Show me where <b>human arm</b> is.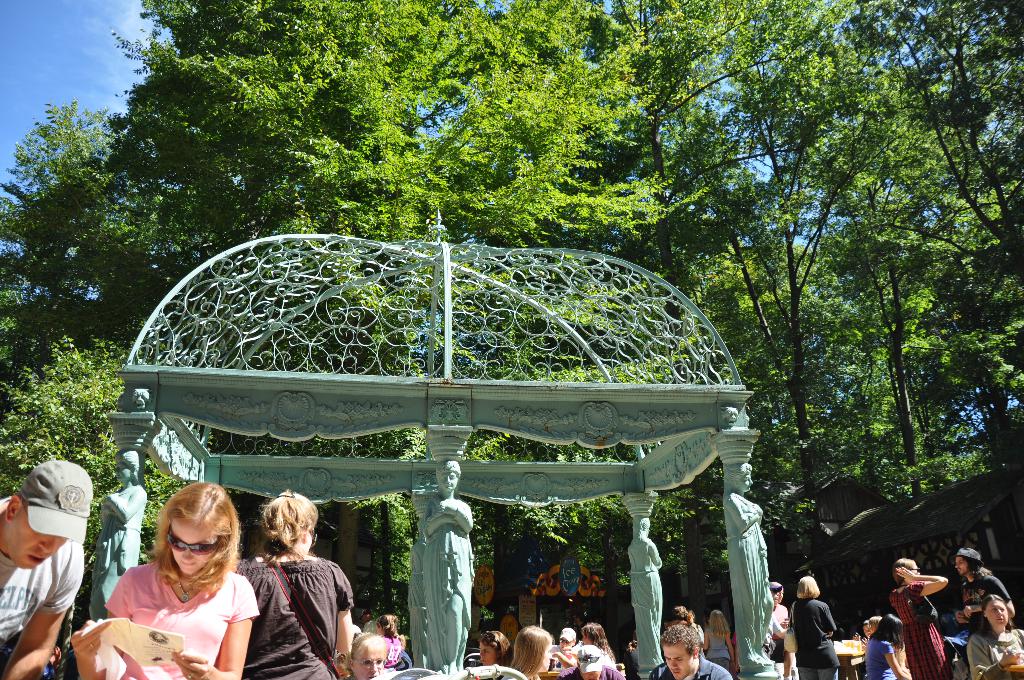
<b>human arm</b> is at {"left": 163, "top": 578, "right": 257, "bottom": 679}.
